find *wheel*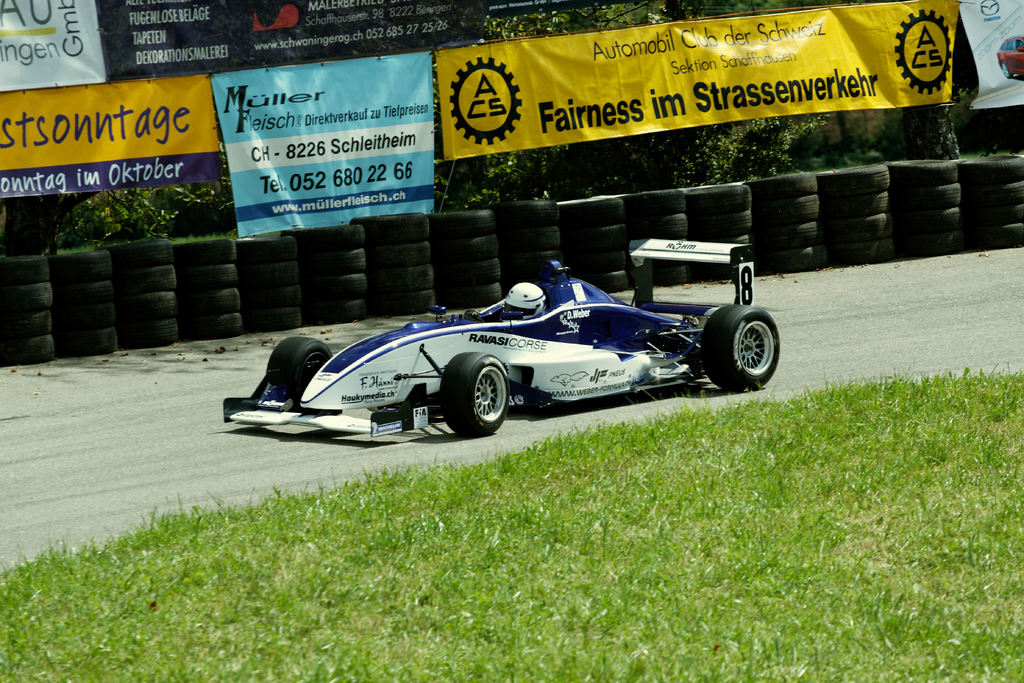
x1=267, y1=336, x2=335, y2=400
